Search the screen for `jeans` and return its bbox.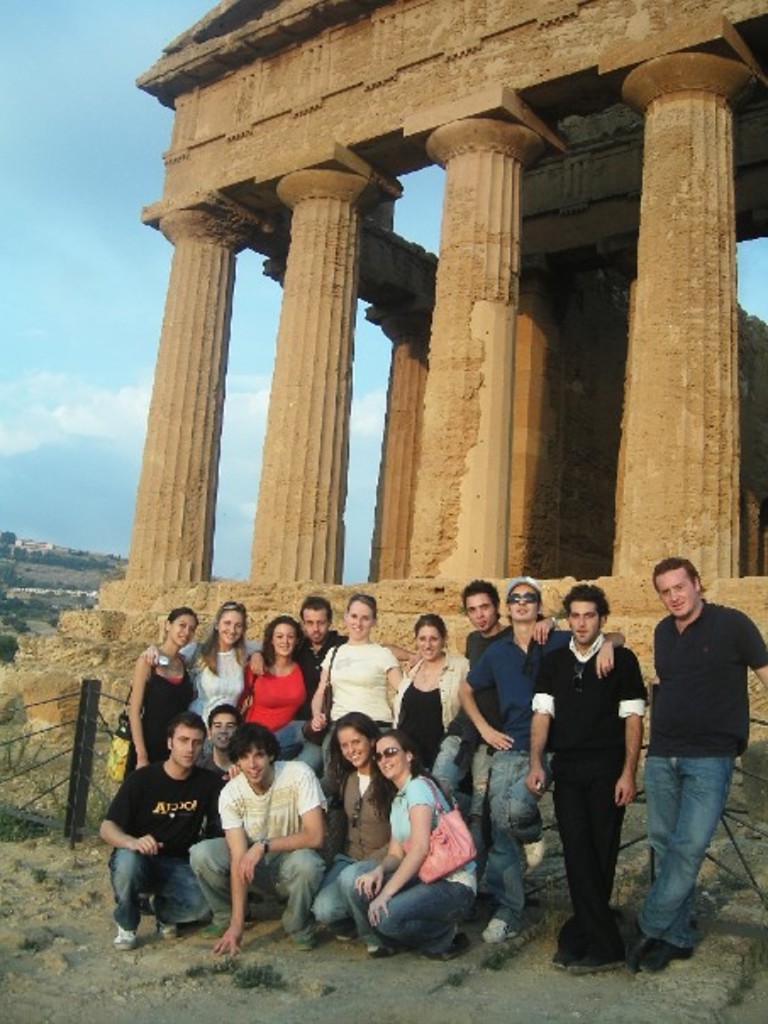
Found: [276,722,322,768].
